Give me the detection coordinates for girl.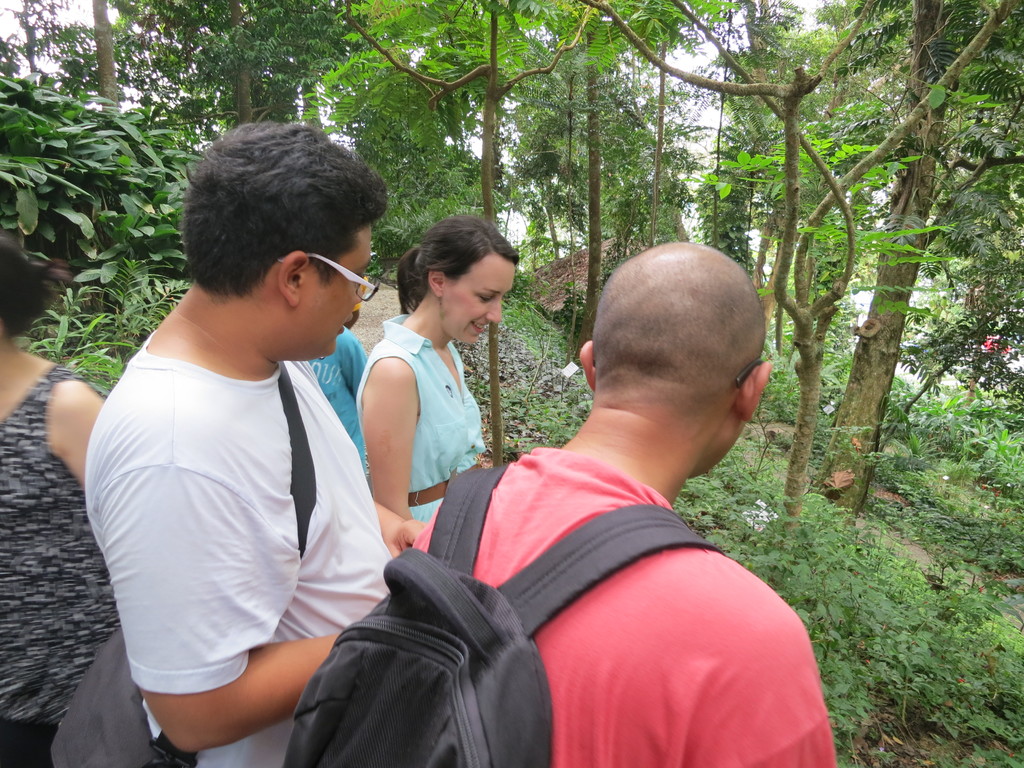
{"x1": 346, "y1": 204, "x2": 518, "y2": 525}.
